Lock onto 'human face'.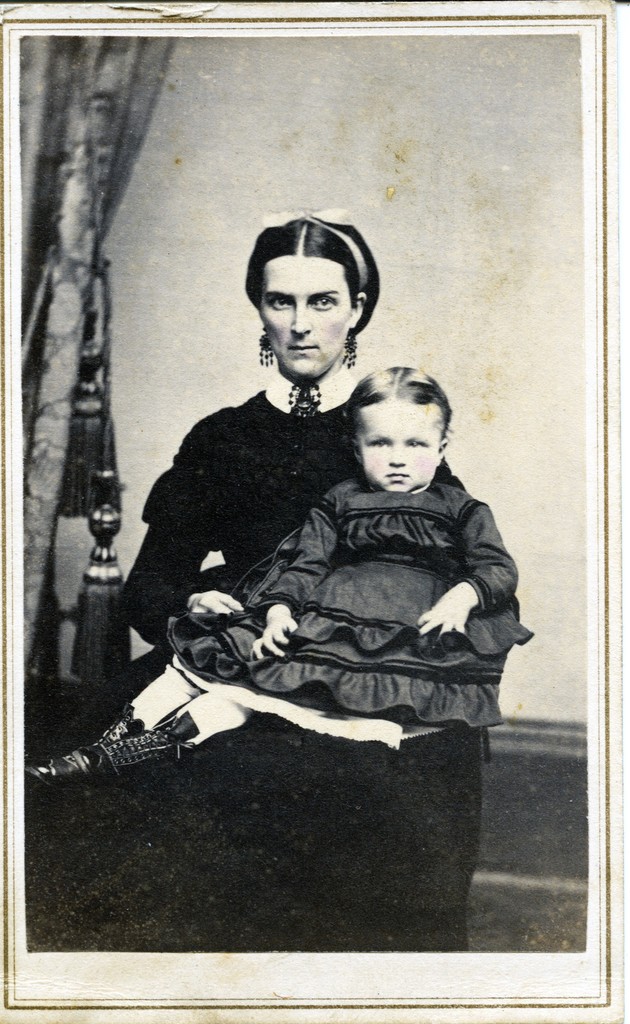
Locked: [353, 397, 442, 494].
